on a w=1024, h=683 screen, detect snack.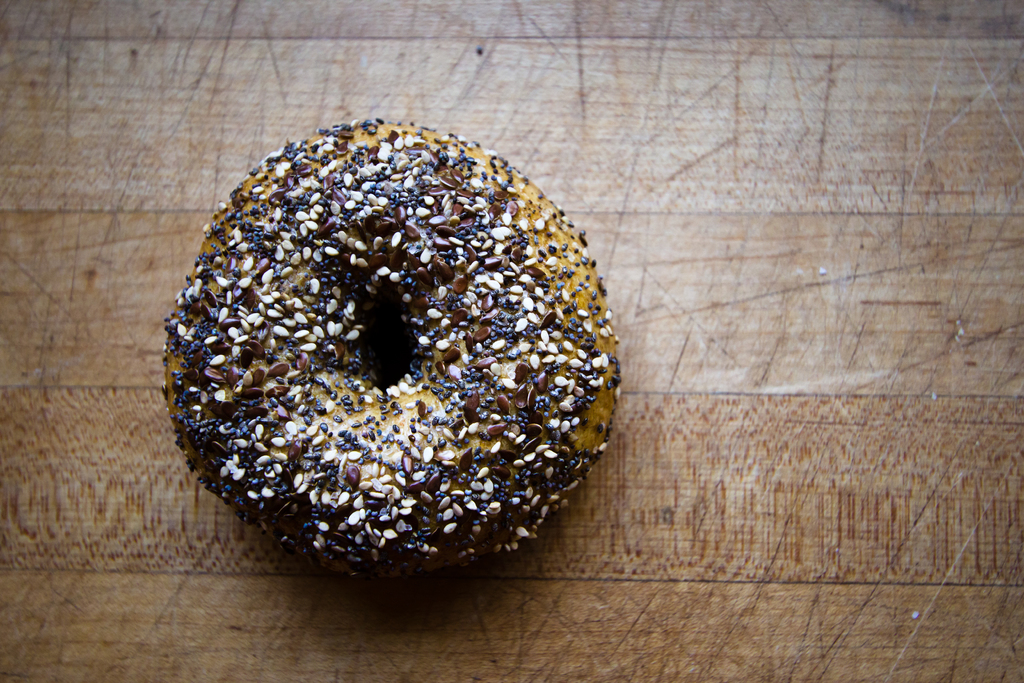
locate(125, 150, 630, 579).
